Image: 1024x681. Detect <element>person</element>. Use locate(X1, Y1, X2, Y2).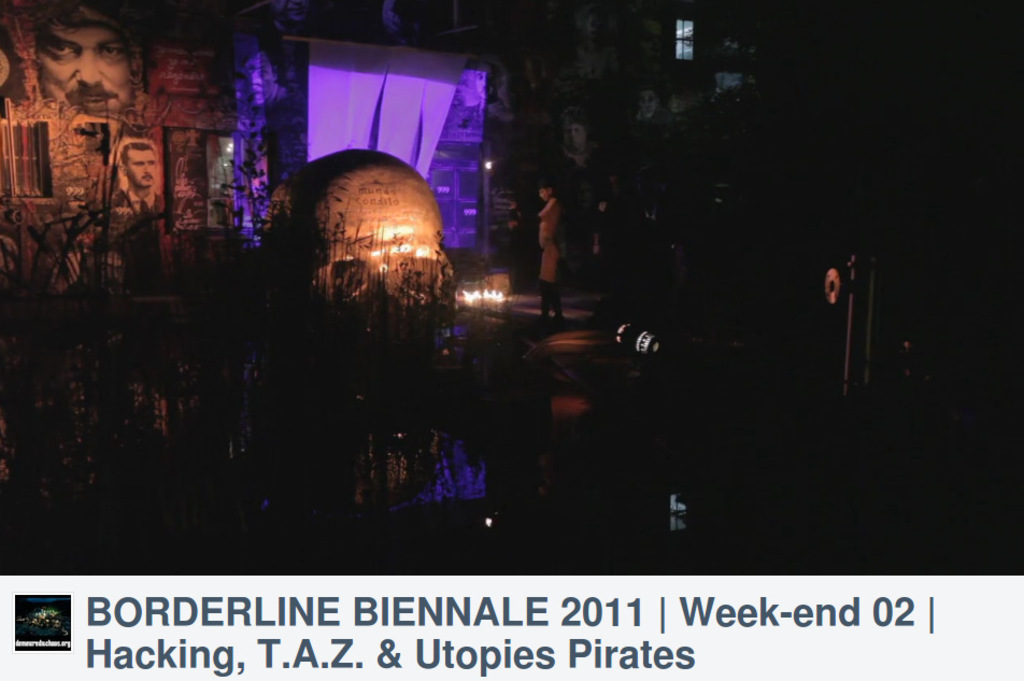
locate(503, 181, 565, 323).
